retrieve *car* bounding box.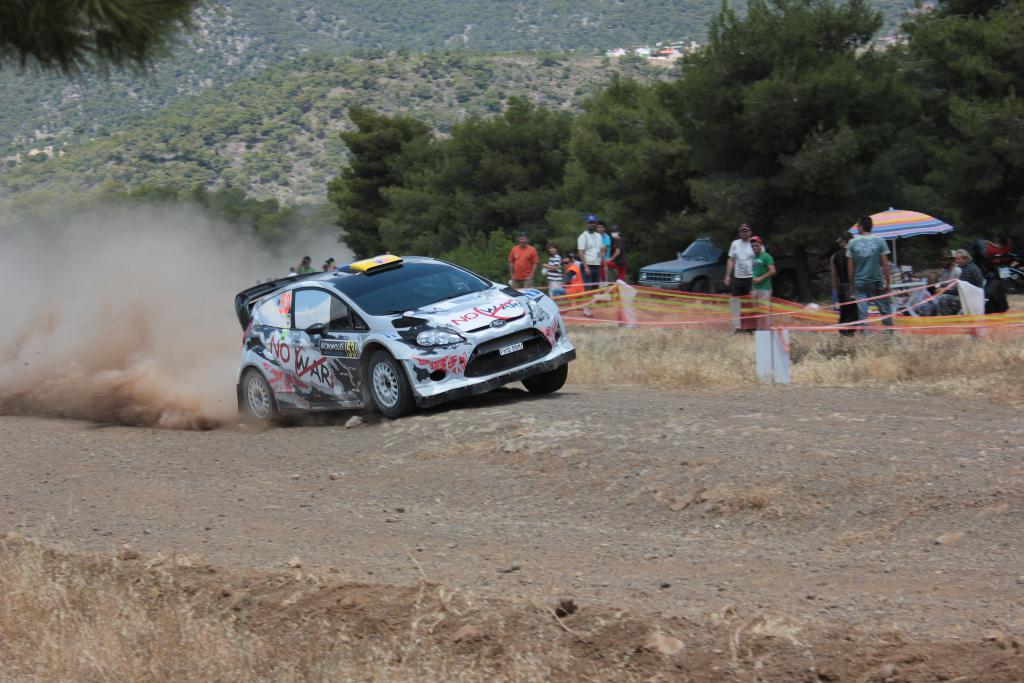
Bounding box: <box>232,252,584,417</box>.
